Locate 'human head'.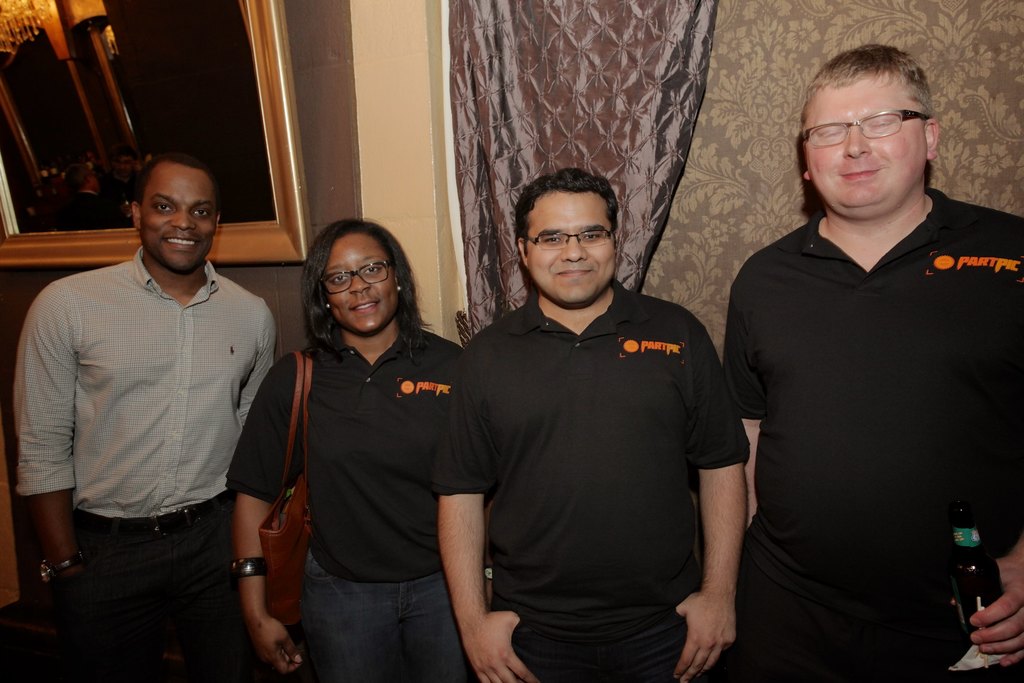
Bounding box: pyautogui.locateOnScreen(515, 168, 619, 308).
